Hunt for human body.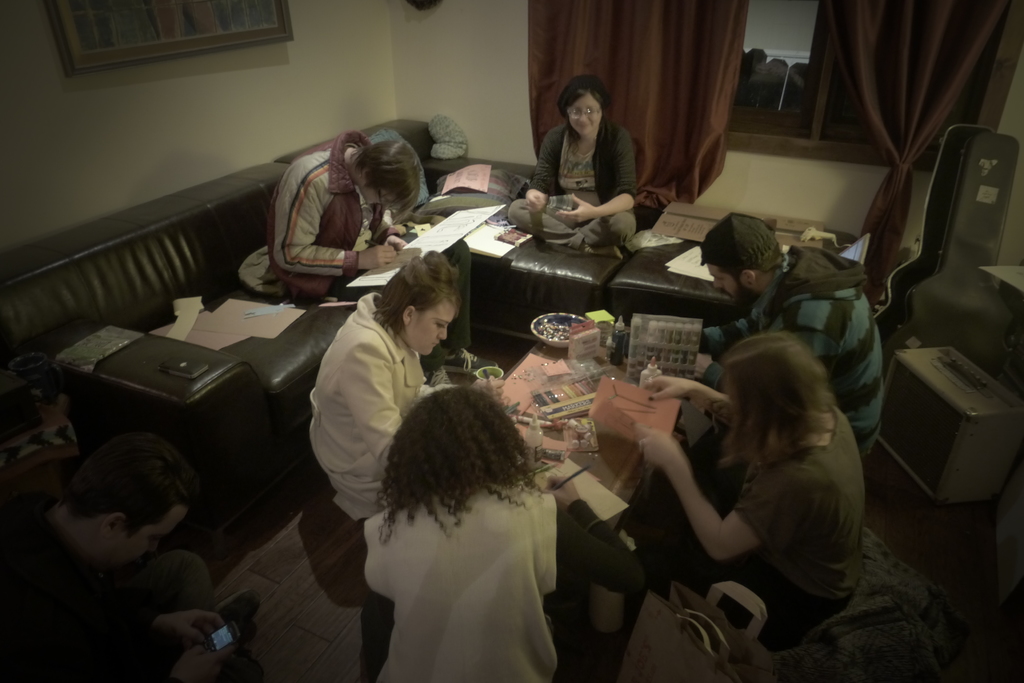
Hunted down at left=0, top=514, right=262, bottom=682.
